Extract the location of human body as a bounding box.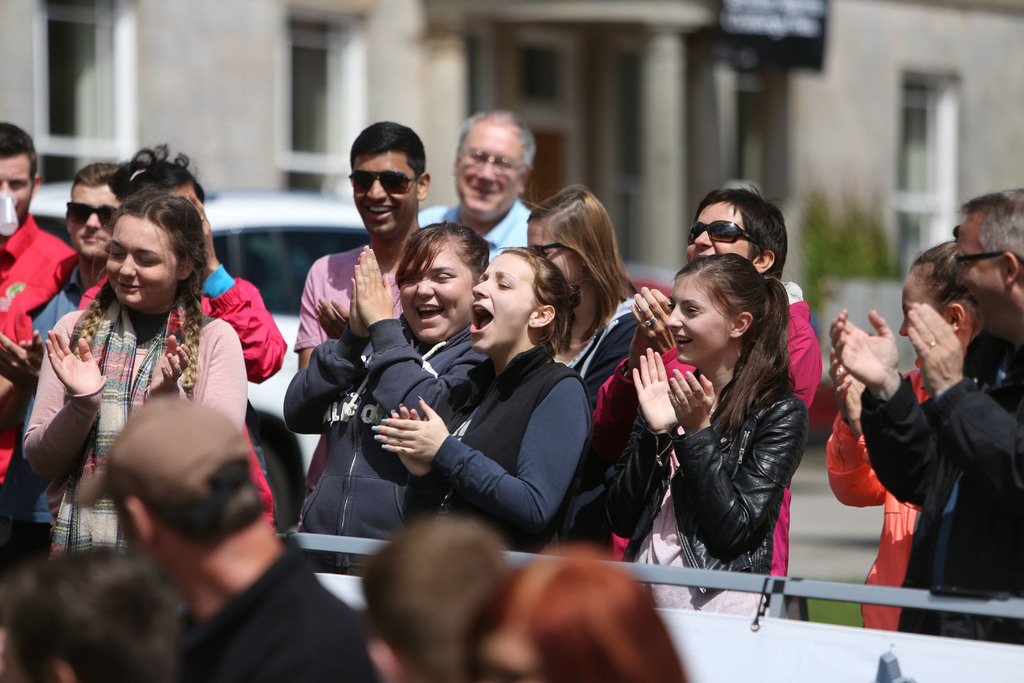
173:324:353:682.
